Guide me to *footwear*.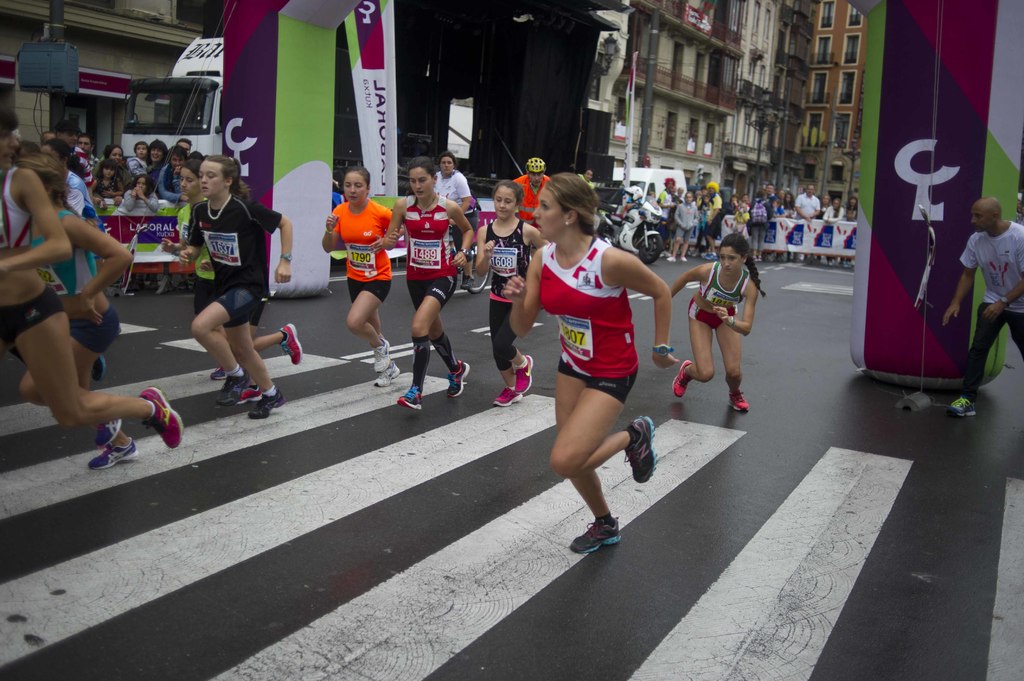
Guidance: Rect(701, 252, 721, 261).
